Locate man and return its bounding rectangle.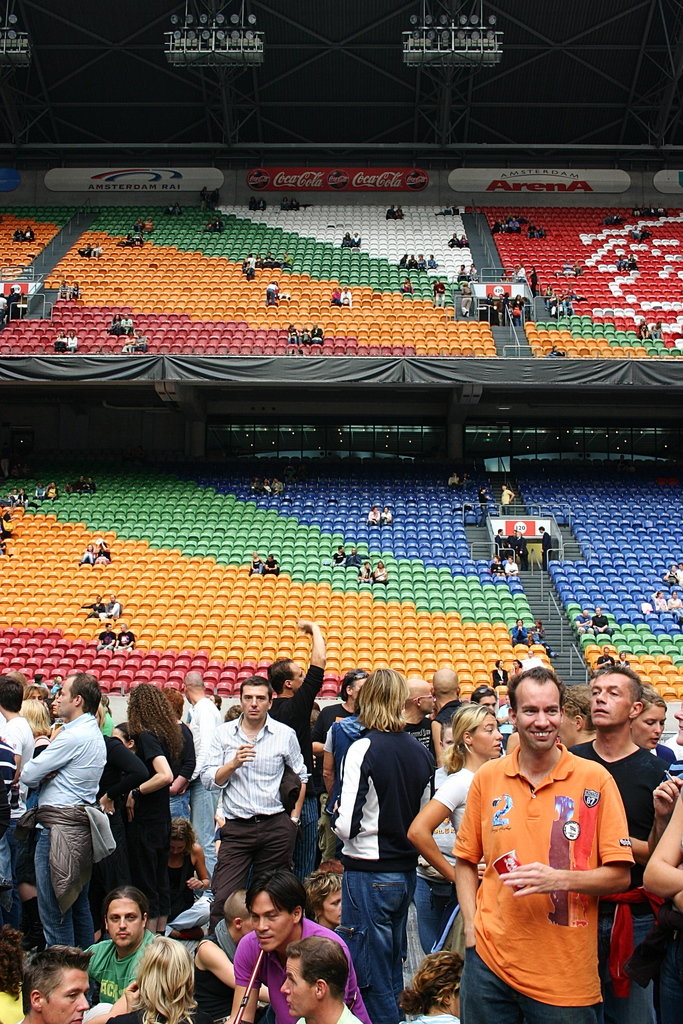
[7, 285, 24, 307].
